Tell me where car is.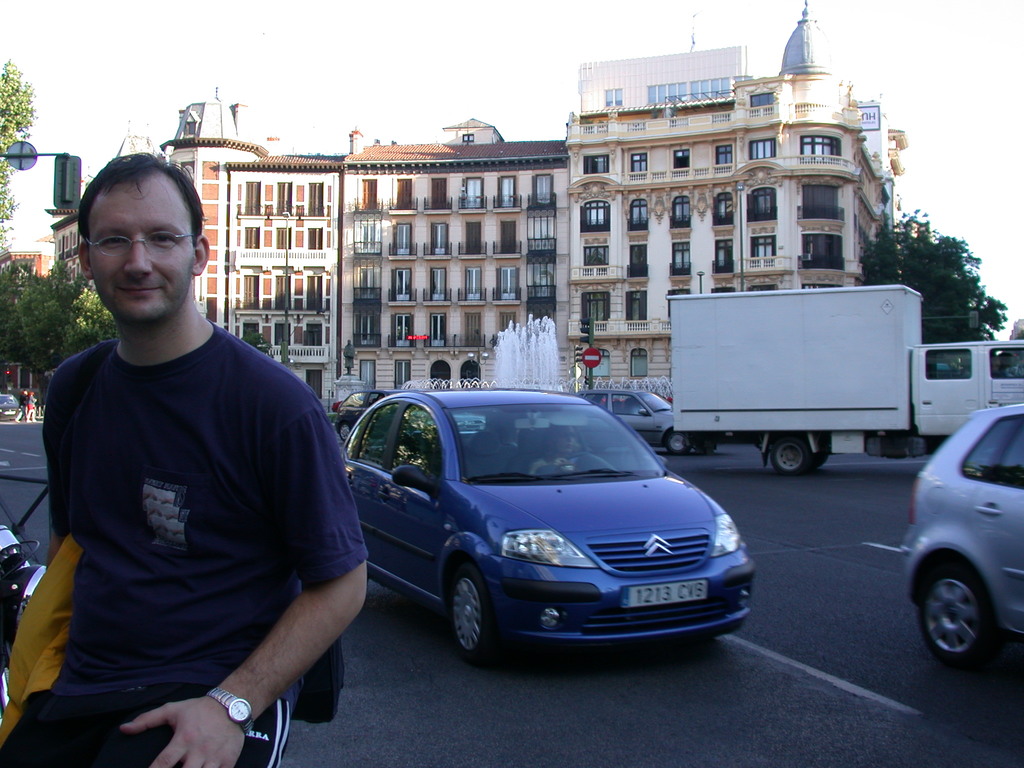
car is at (900, 403, 1023, 678).
